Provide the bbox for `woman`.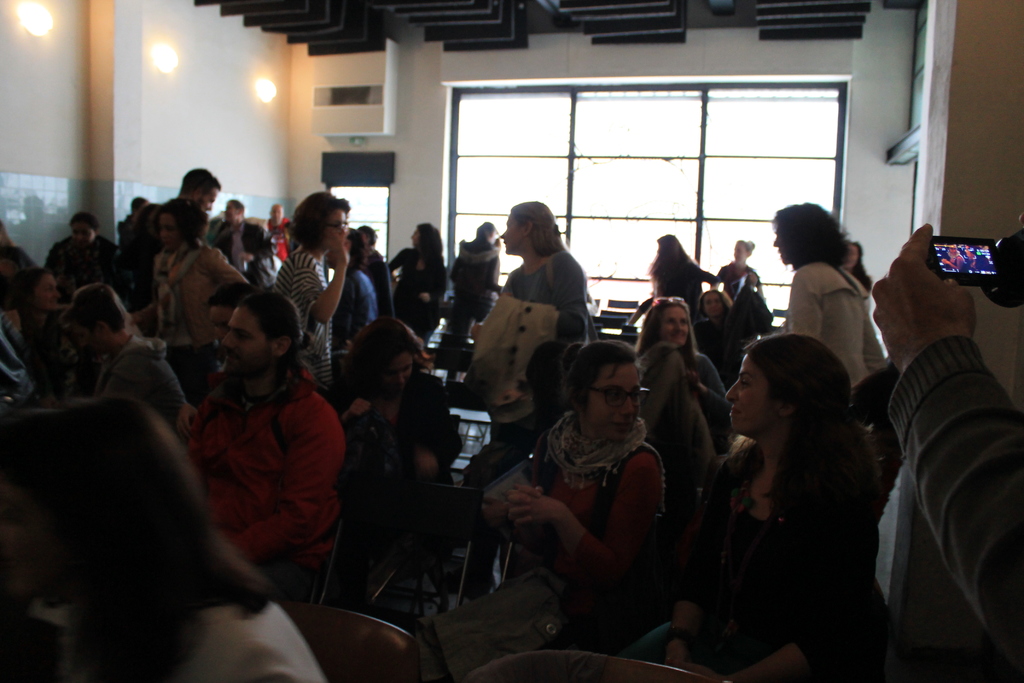
box=[275, 188, 353, 409].
